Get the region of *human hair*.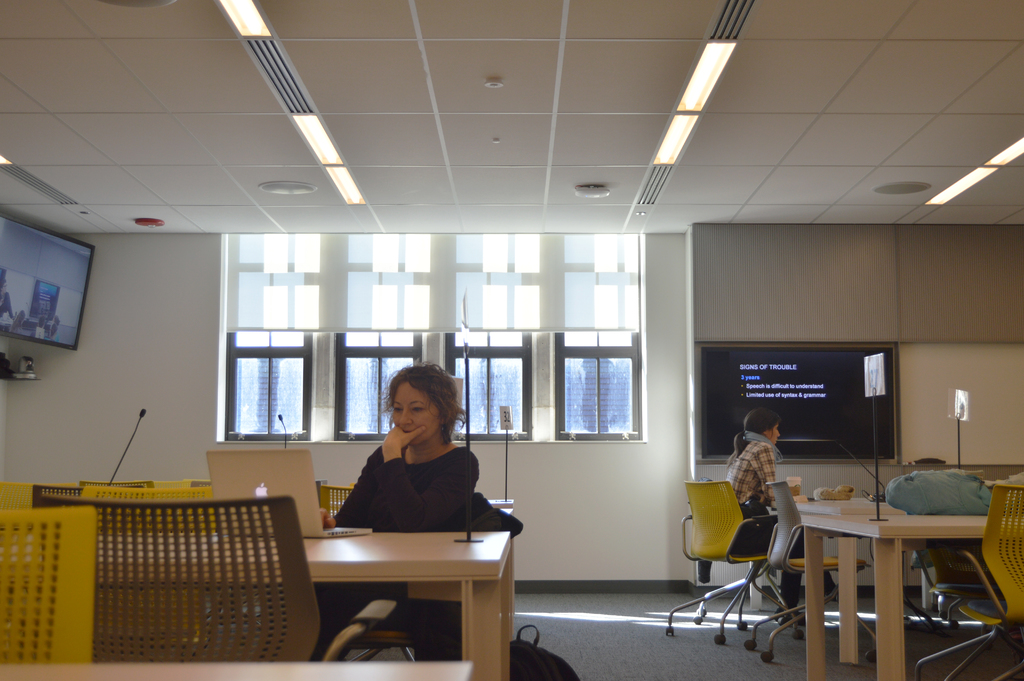
<region>731, 408, 779, 455</region>.
